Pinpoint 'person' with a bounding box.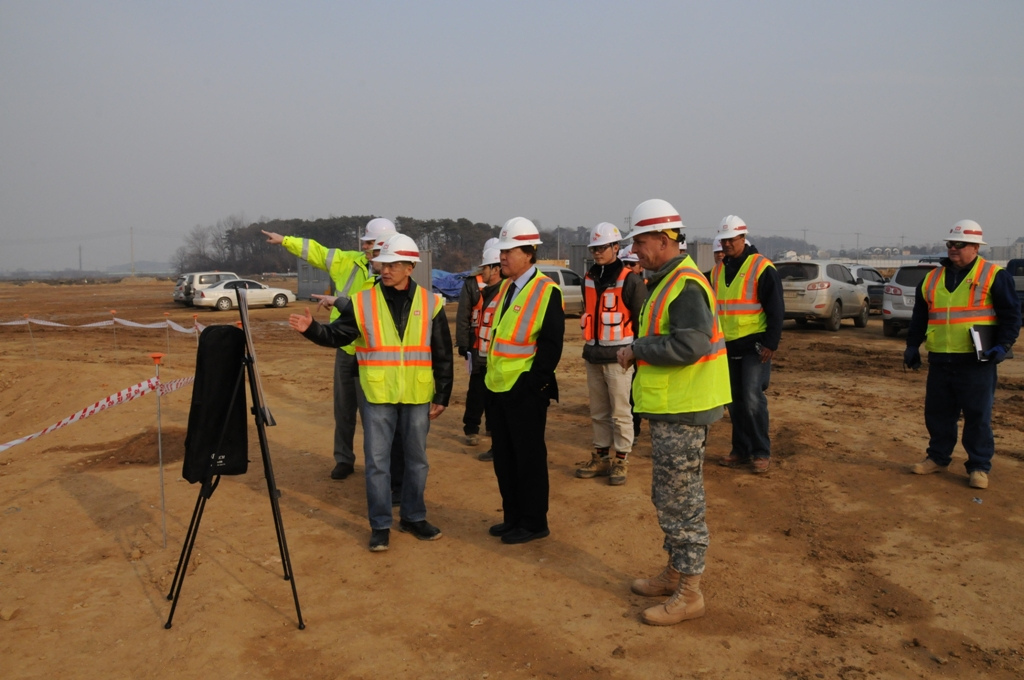
[left=596, top=190, right=735, bottom=630].
